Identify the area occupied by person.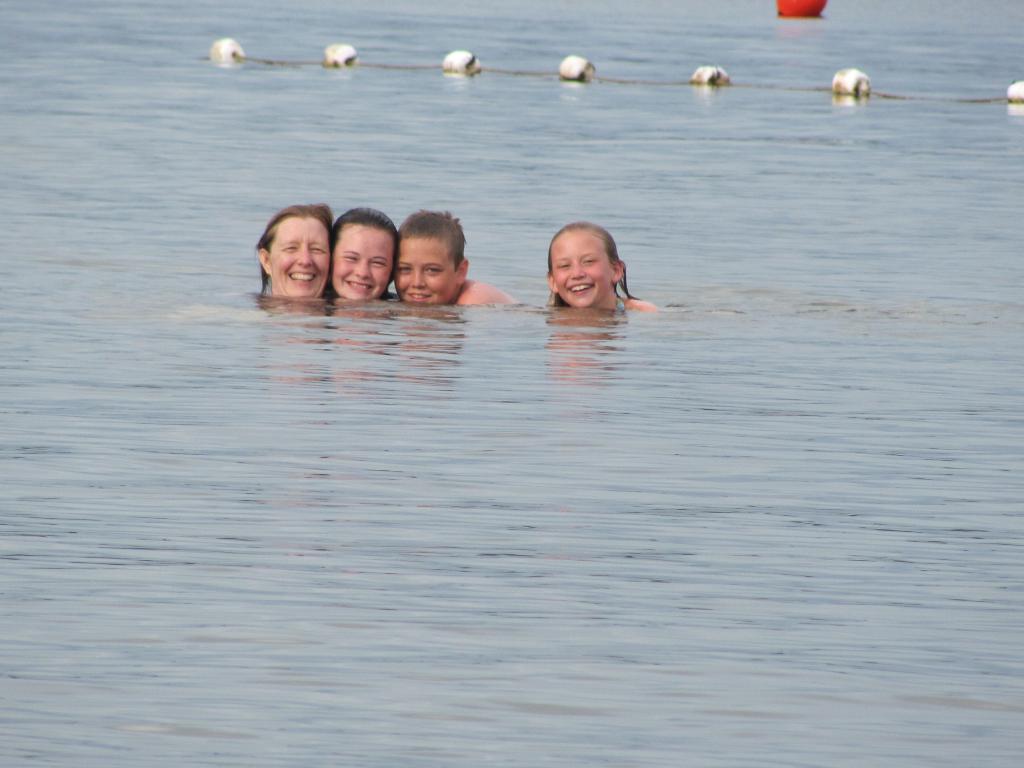
Area: pyautogui.locateOnScreen(401, 212, 527, 310).
